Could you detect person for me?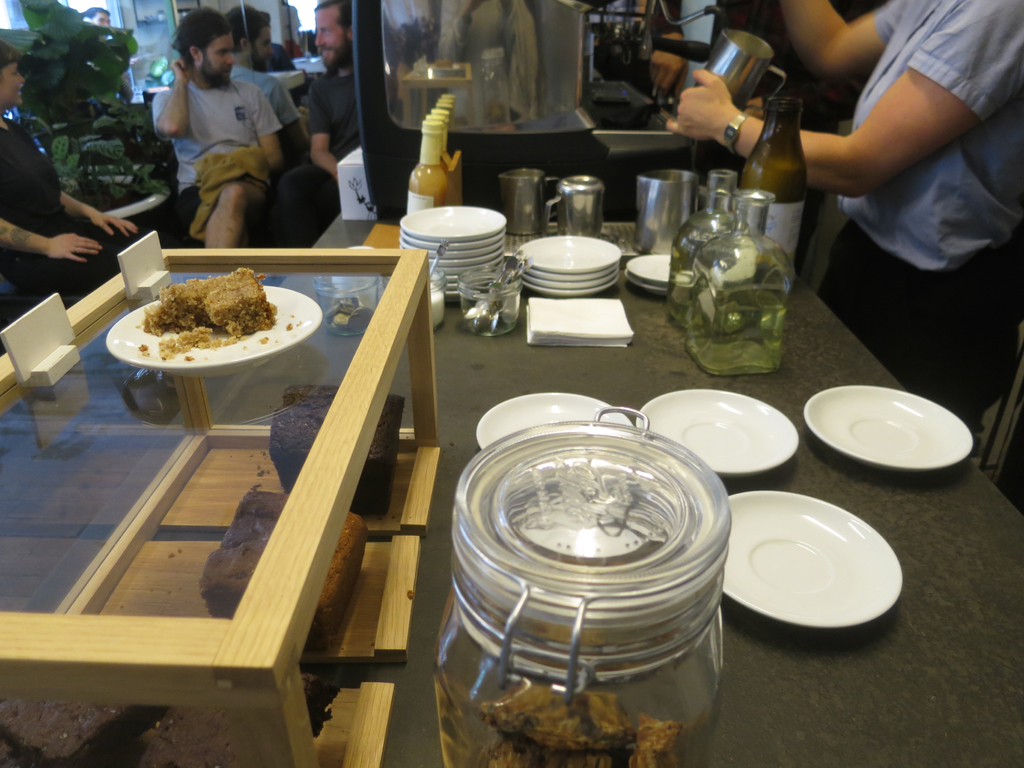
Detection result: 292,0,366,256.
